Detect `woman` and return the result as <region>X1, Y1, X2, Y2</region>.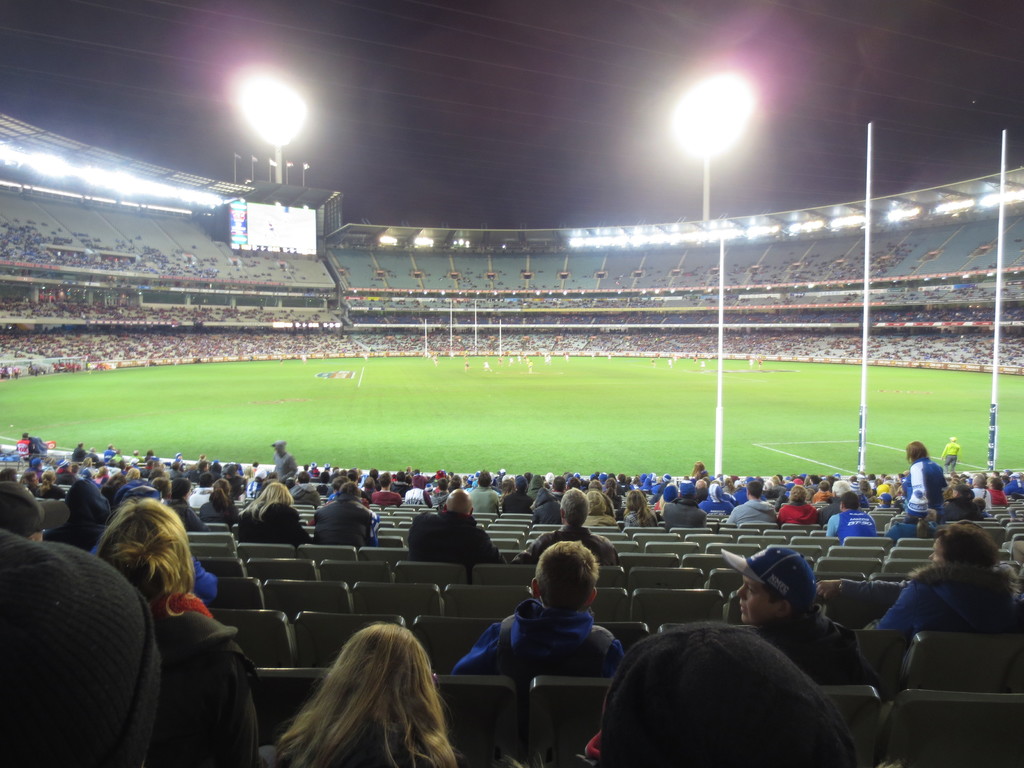
<region>78, 459, 92, 481</region>.
